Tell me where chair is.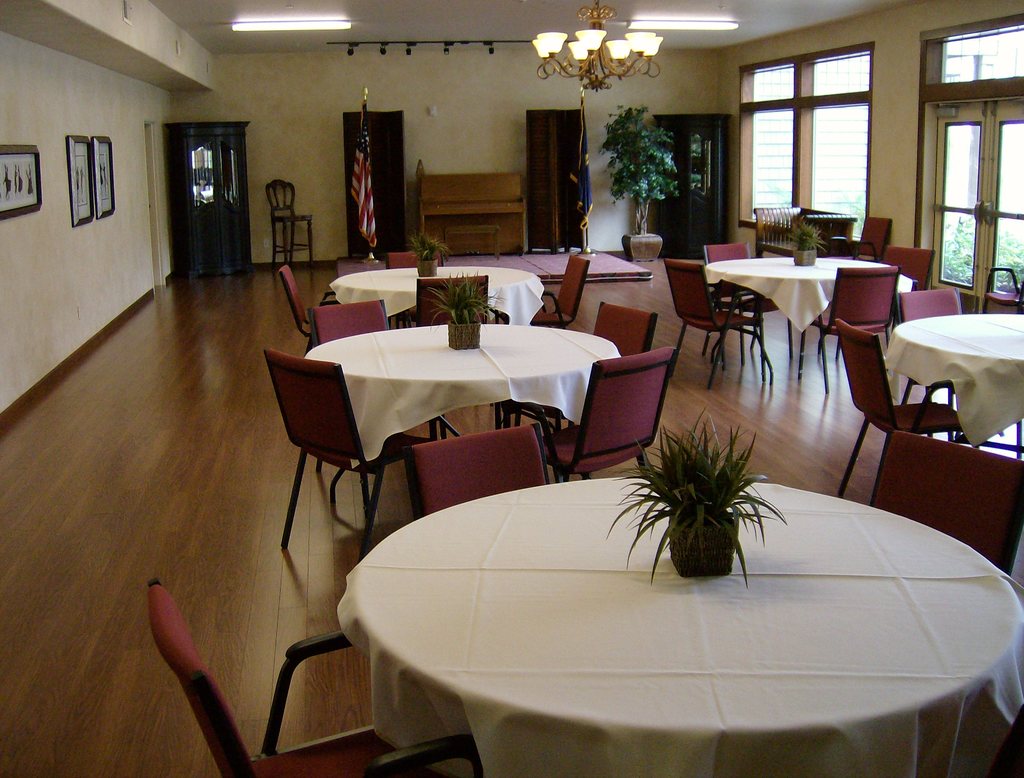
chair is at rect(831, 218, 888, 260).
